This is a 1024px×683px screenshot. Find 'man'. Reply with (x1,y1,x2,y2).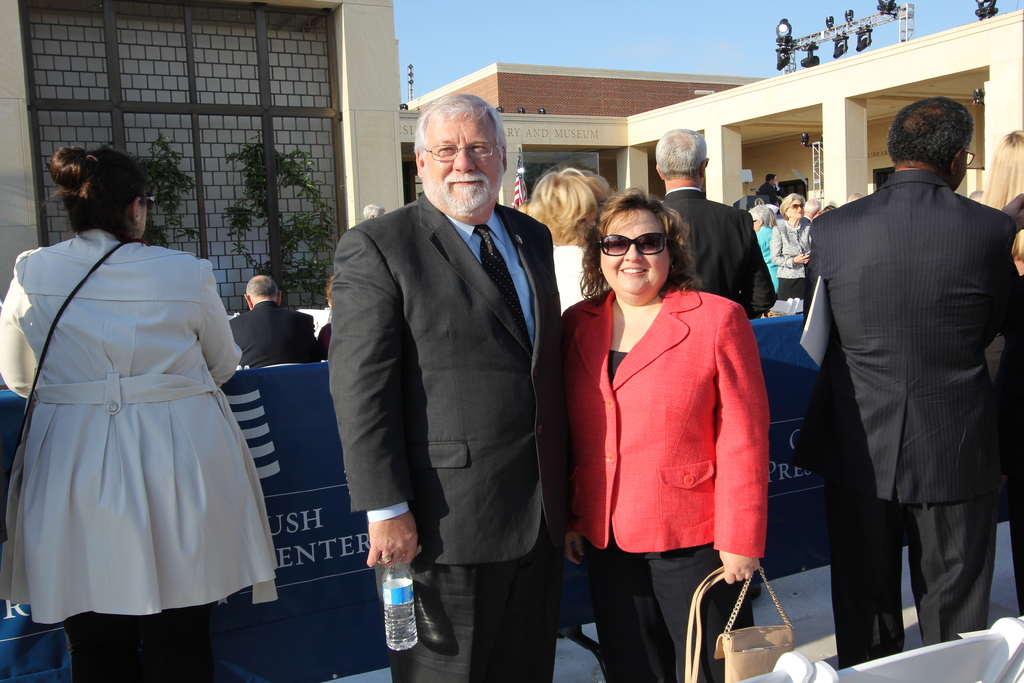
(321,88,581,668).
